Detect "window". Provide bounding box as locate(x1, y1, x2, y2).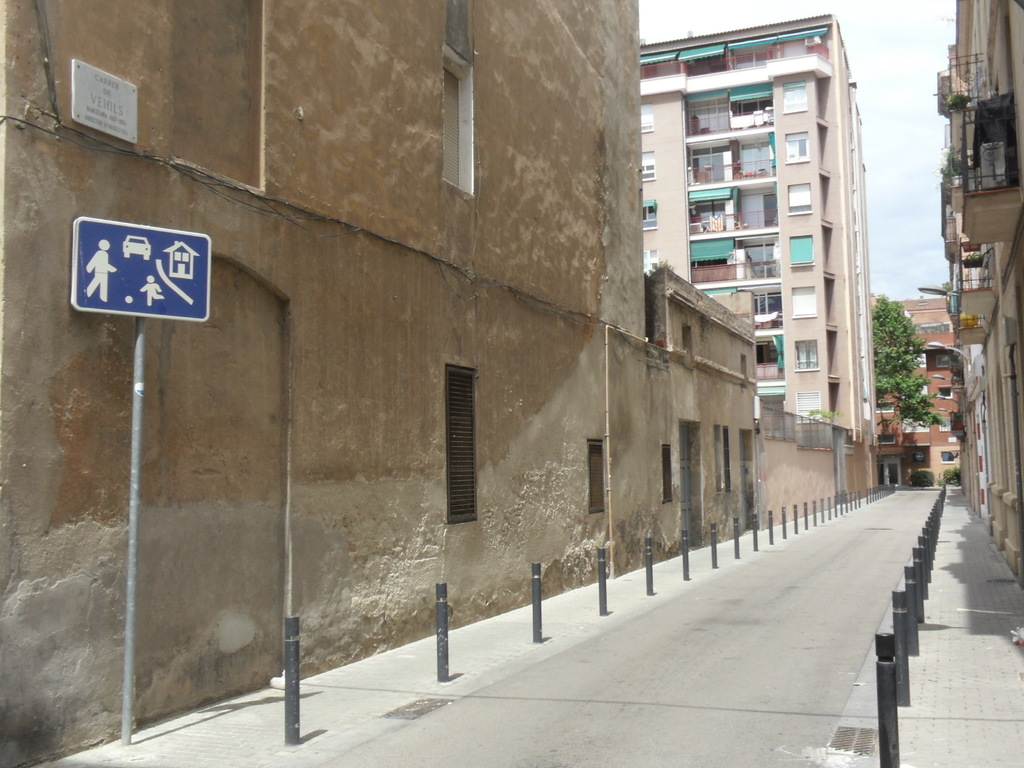
locate(783, 175, 810, 213).
